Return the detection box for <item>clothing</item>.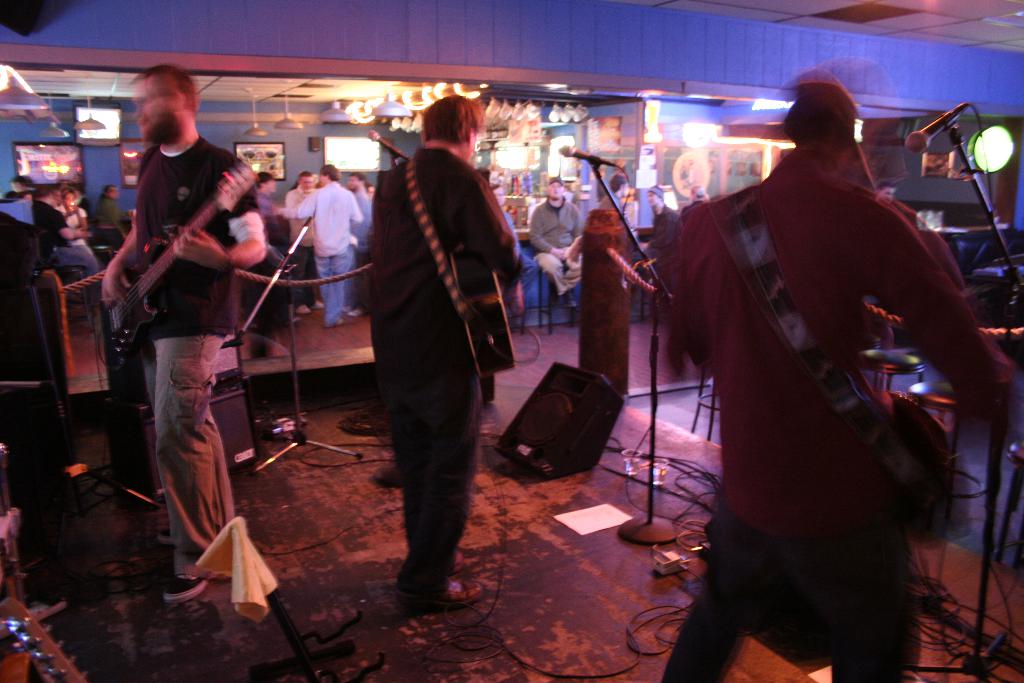
(left=528, top=192, right=586, bottom=286).
